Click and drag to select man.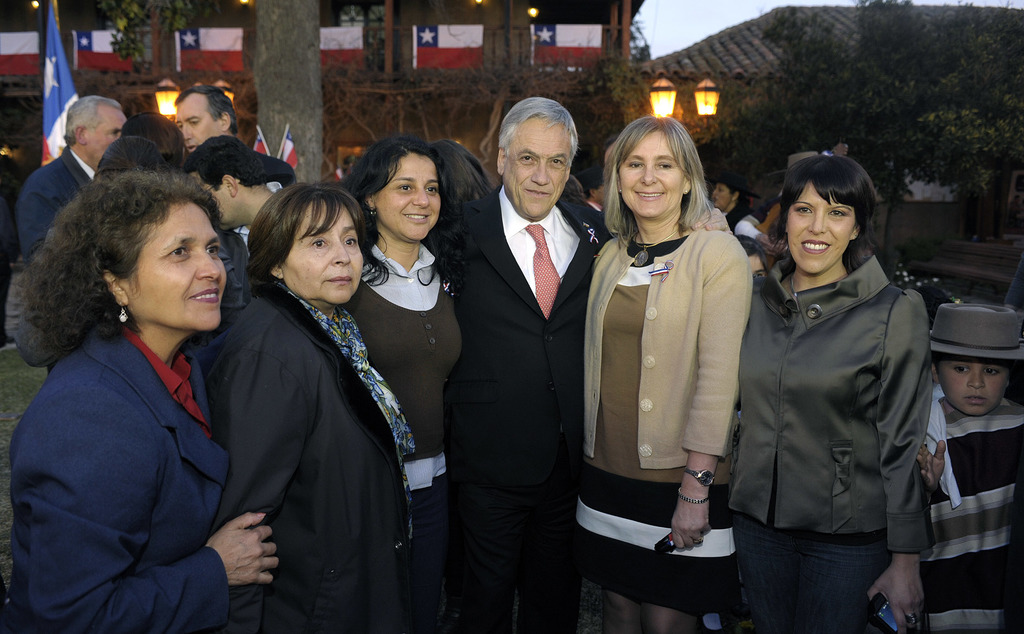
Selection: (573,166,614,218).
